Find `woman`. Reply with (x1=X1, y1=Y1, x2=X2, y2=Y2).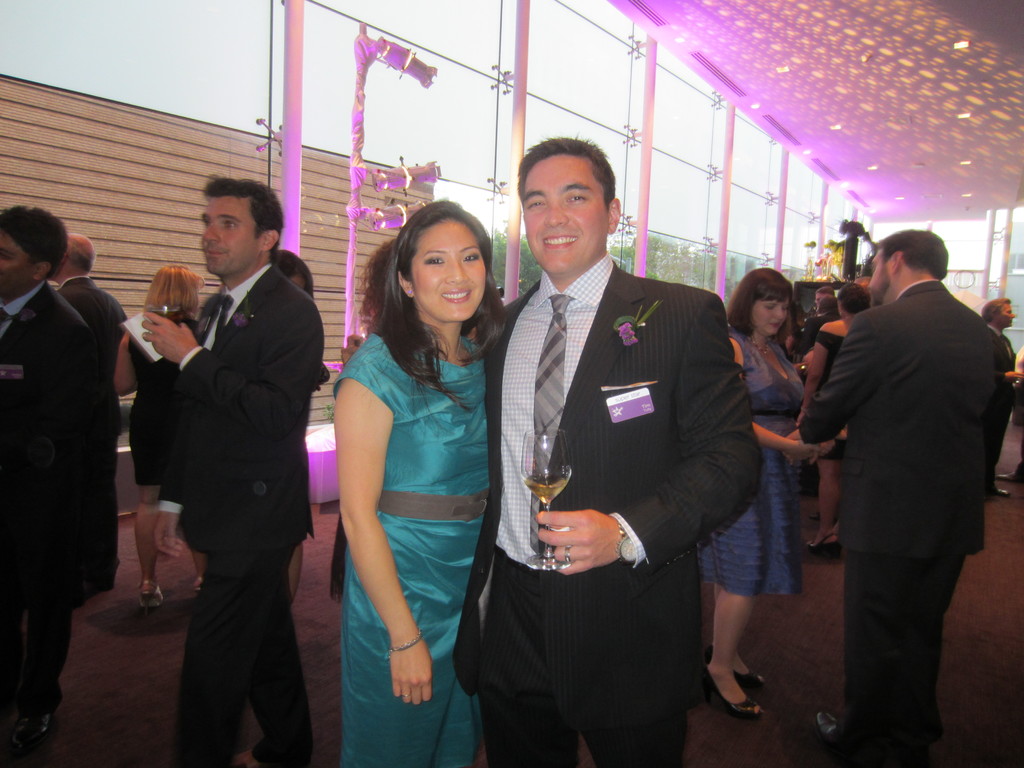
(x1=113, y1=264, x2=216, y2=609).
